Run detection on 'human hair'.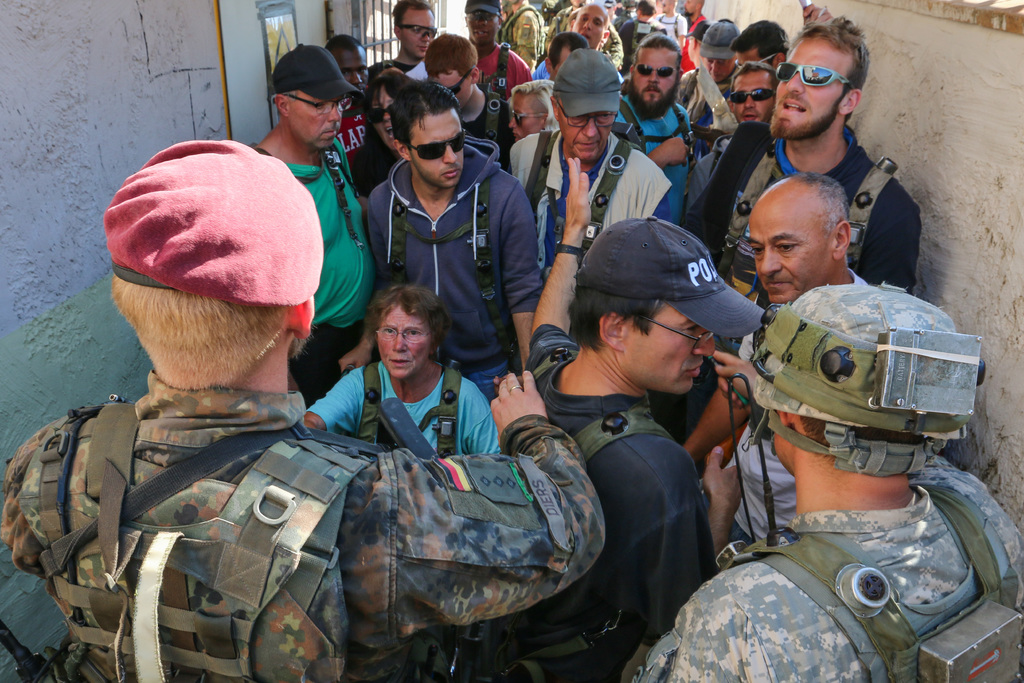
Result: rect(332, 31, 369, 53).
